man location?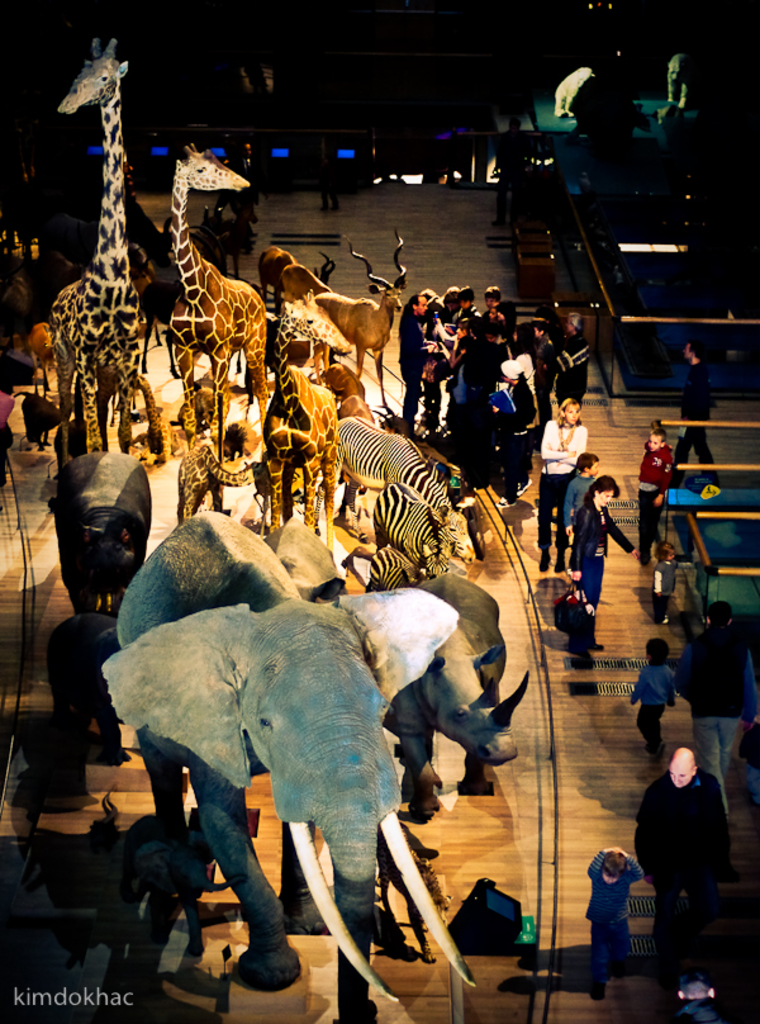
670 603 759 816
